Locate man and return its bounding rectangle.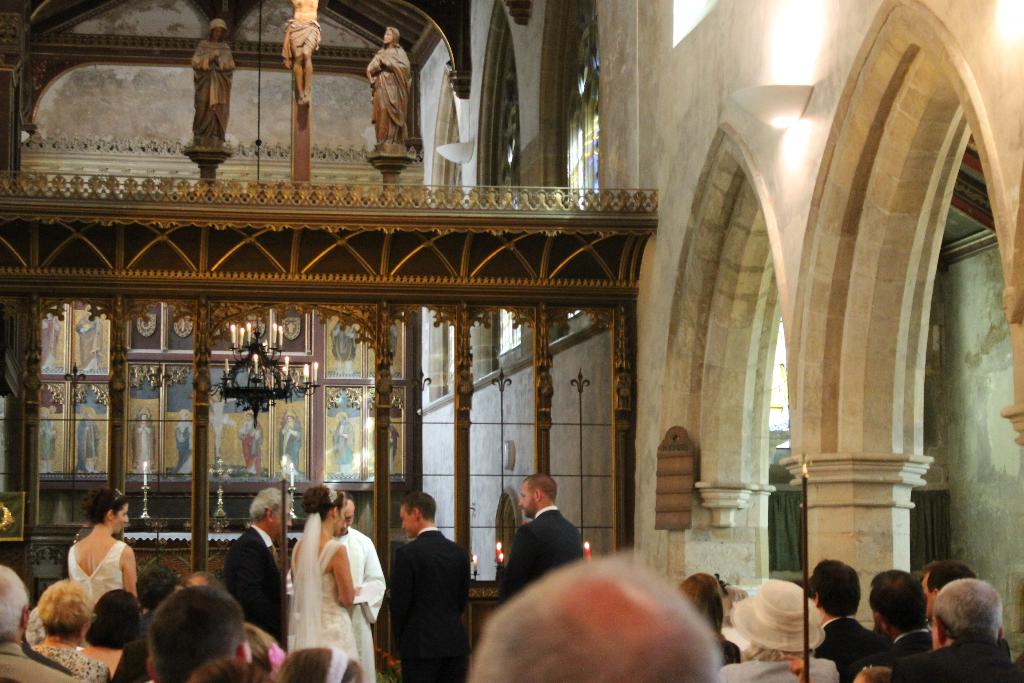
region(809, 559, 875, 664).
